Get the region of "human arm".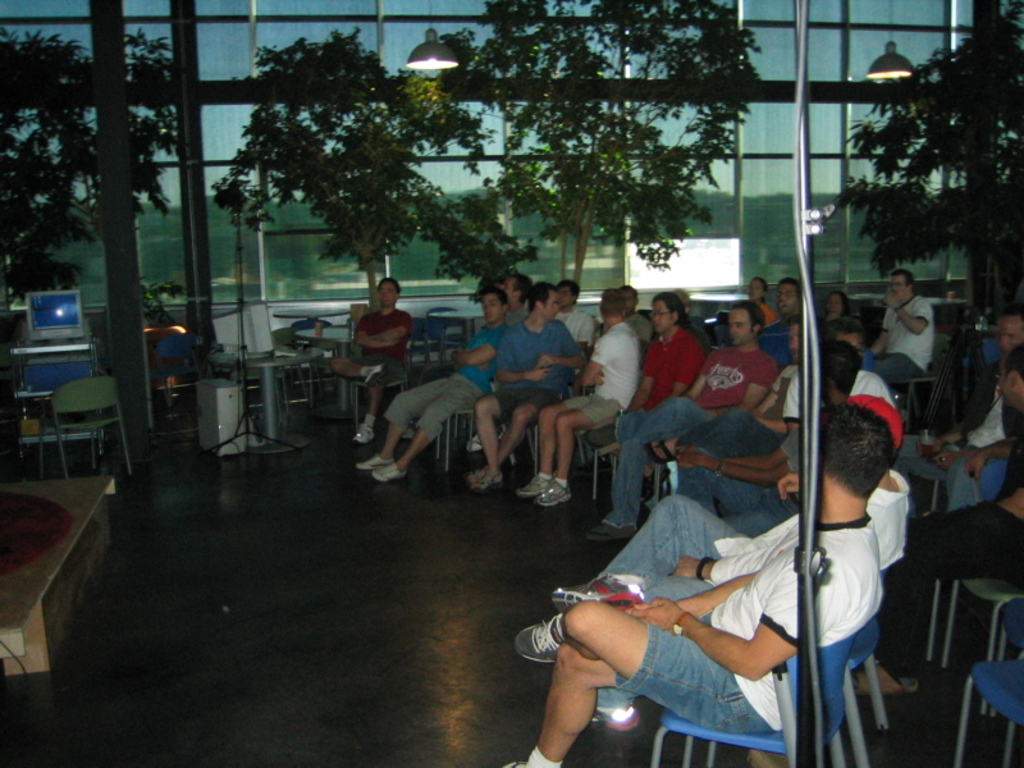
BBox(626, 596, 795, 681).
